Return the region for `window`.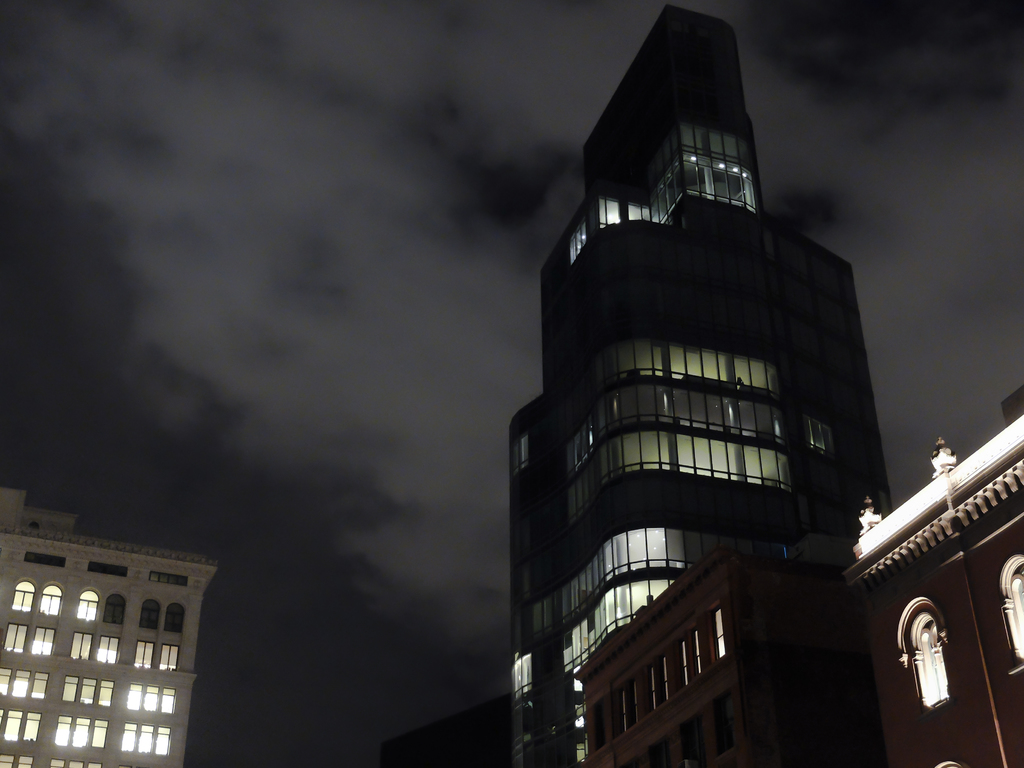
bbox=[0, 709, 37, 742].
